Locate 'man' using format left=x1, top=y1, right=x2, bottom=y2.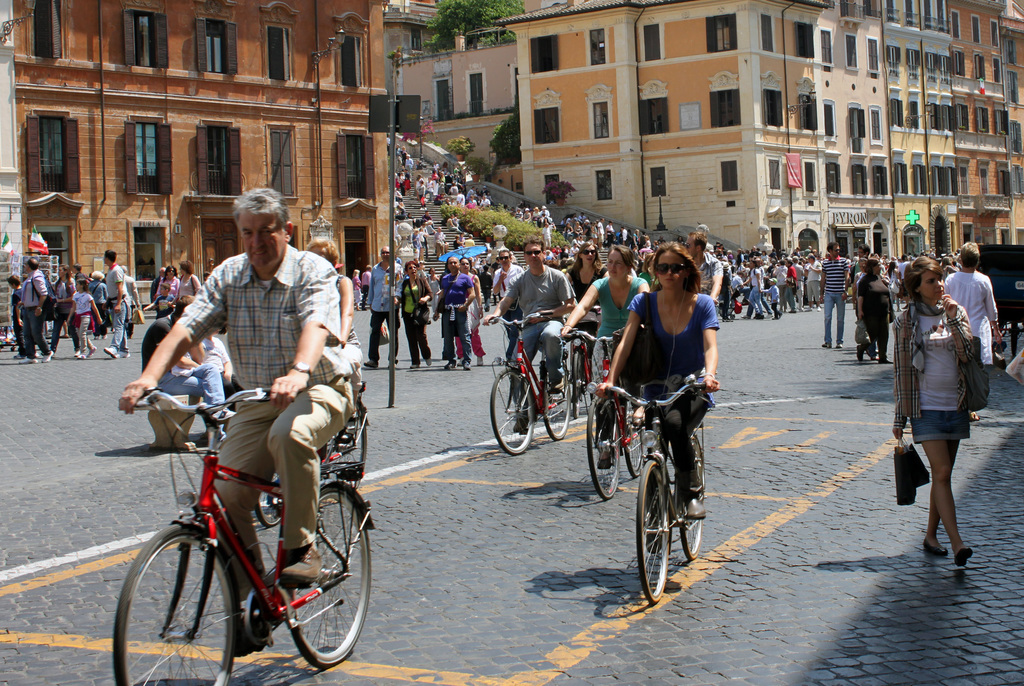
left=463, top=235, right=475, bottom=247.
